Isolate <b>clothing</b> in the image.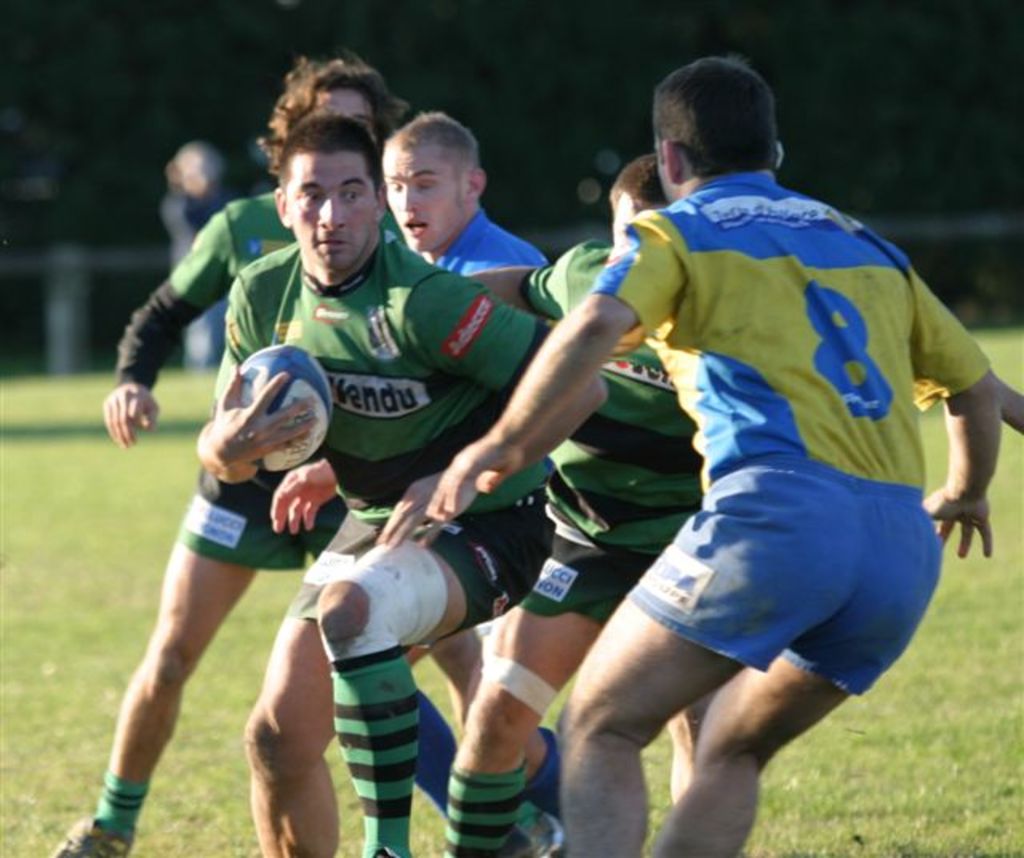
Isolated region: left=291, top=240, right=592, bottom=653.
